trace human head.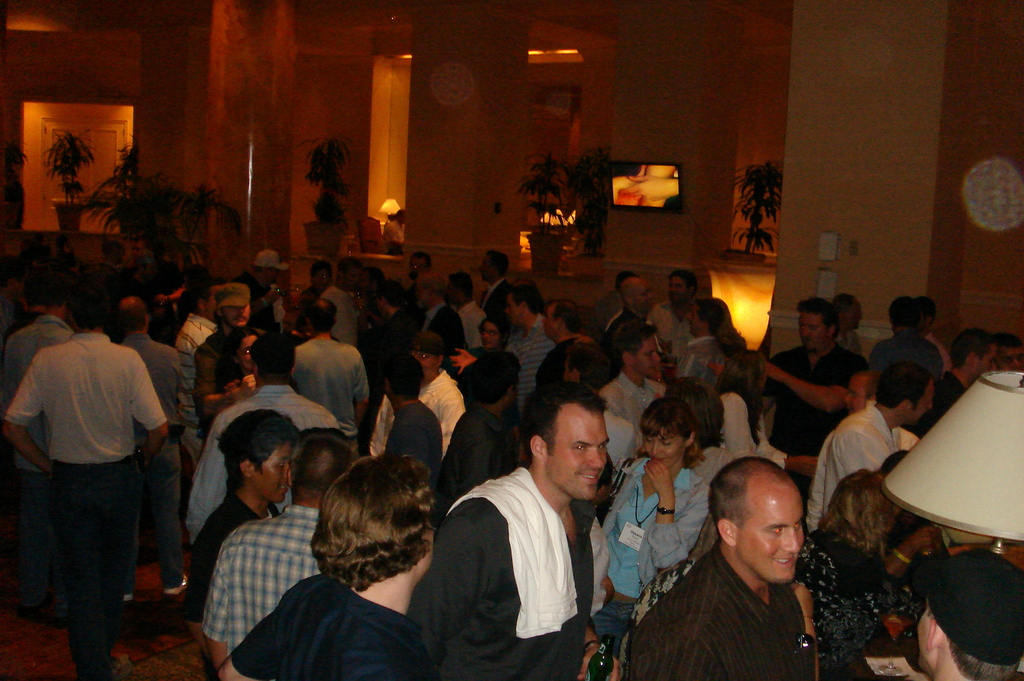
Traced to [x1=447, y1=272, x2=474, y2=306].
